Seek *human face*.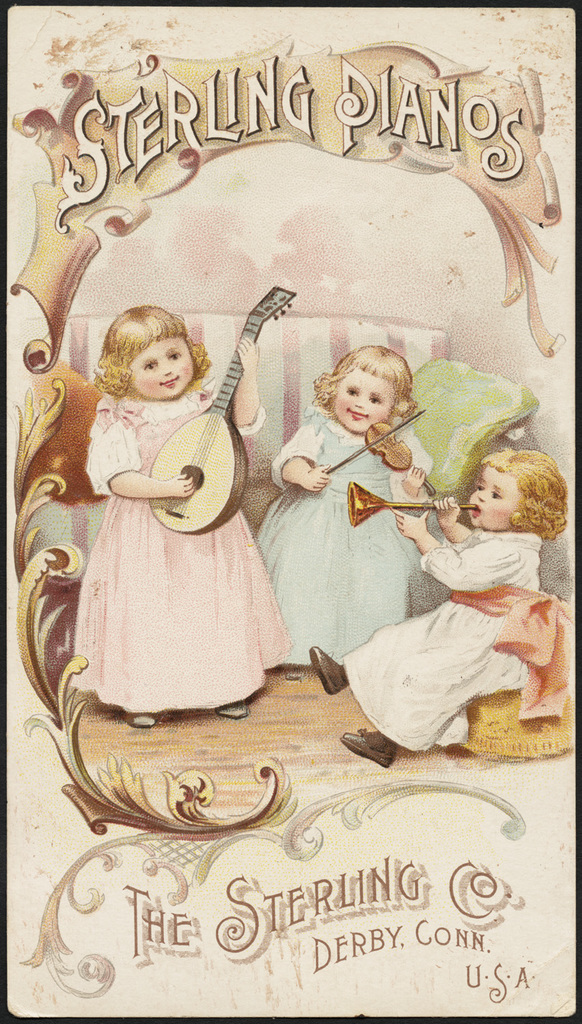
BBox(332, 370, 399, 435).
